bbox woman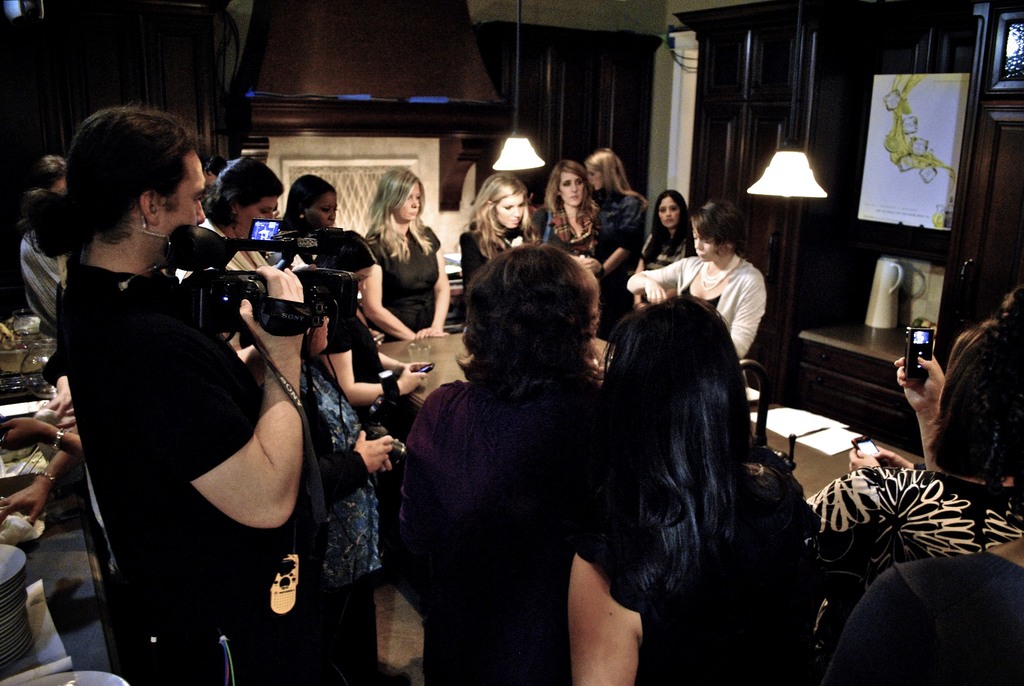
624 198 775 365
